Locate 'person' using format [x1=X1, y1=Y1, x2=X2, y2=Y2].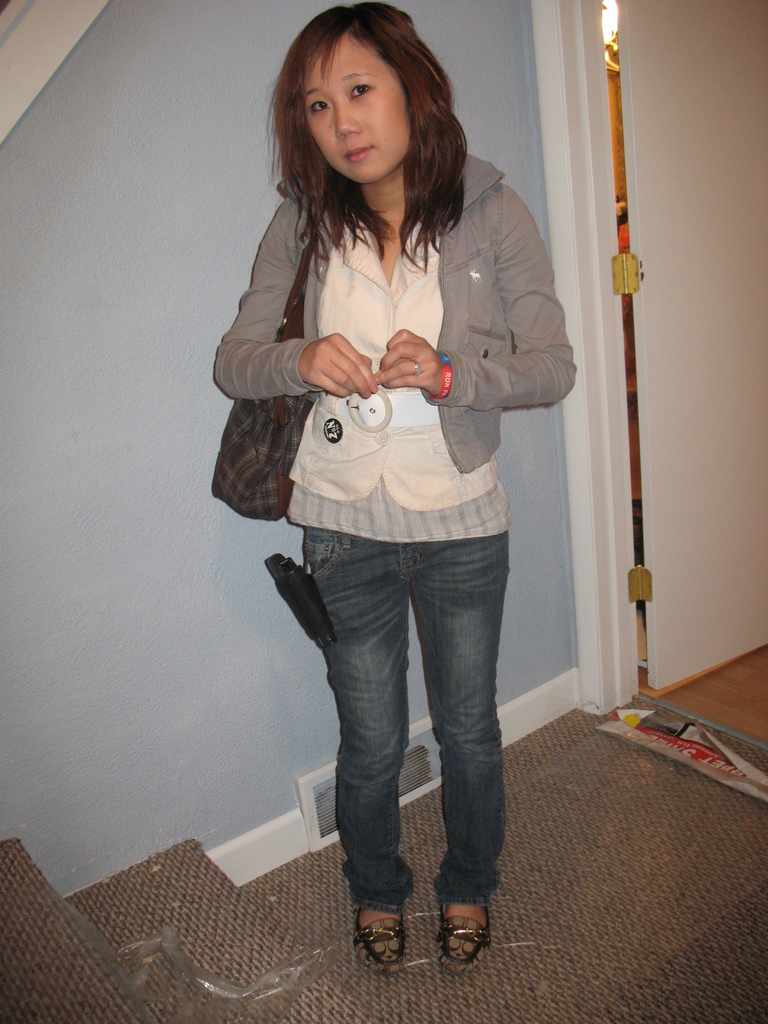
[x1=221, y1=41, x2=576, y2=978].
